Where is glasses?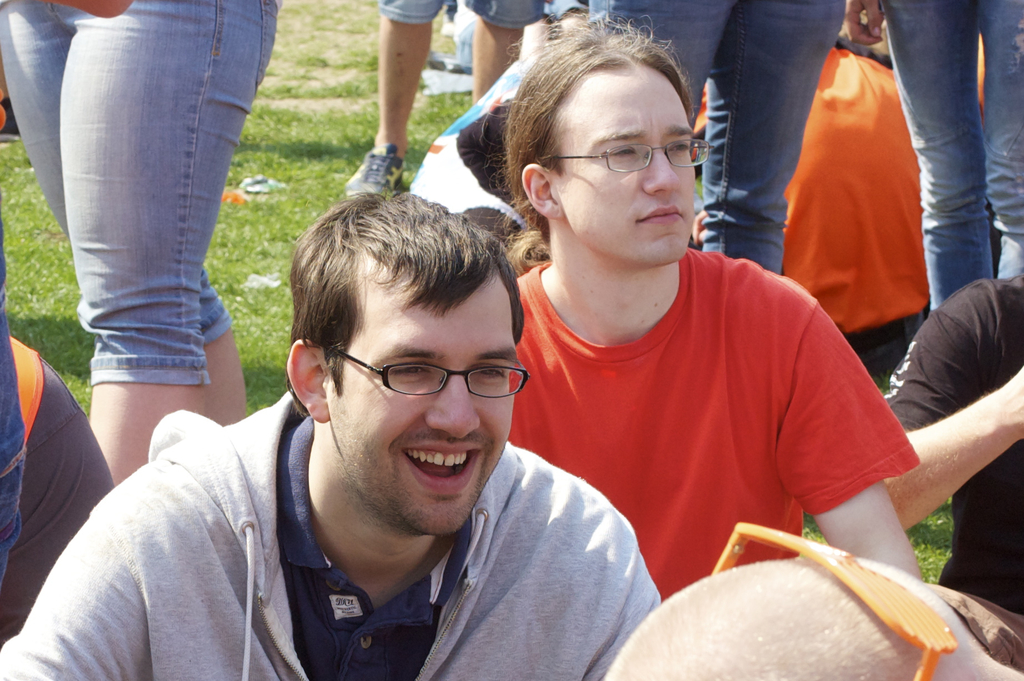
532:119:708:185.
